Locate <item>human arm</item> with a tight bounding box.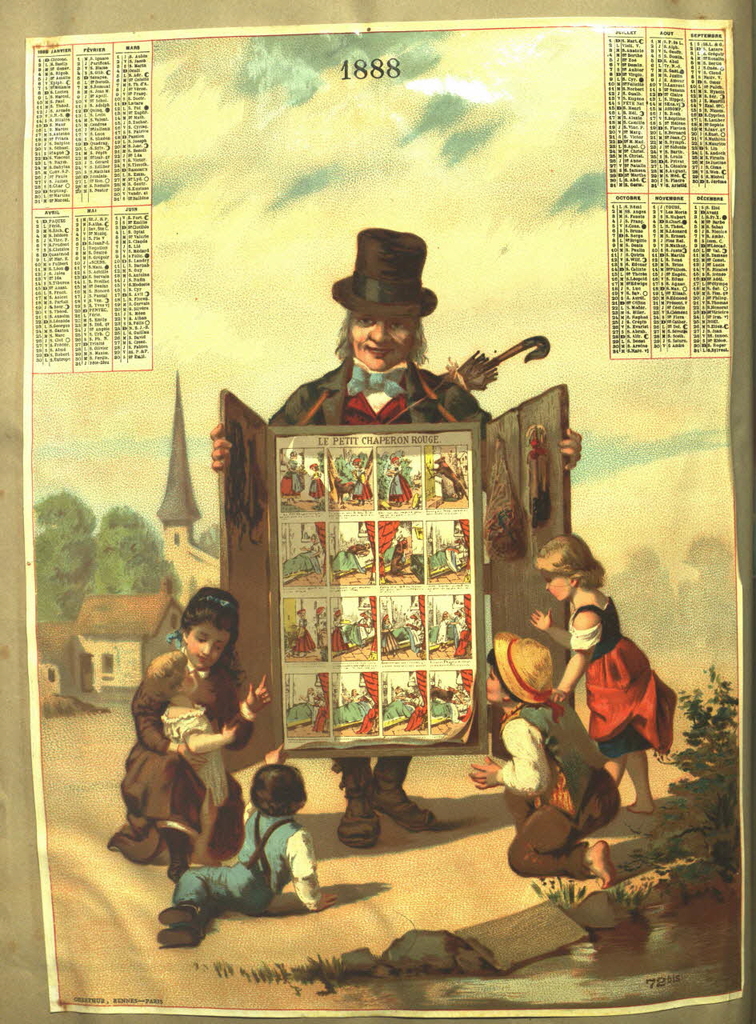
<bbox>212, 671, 265, 756</bbox>.
